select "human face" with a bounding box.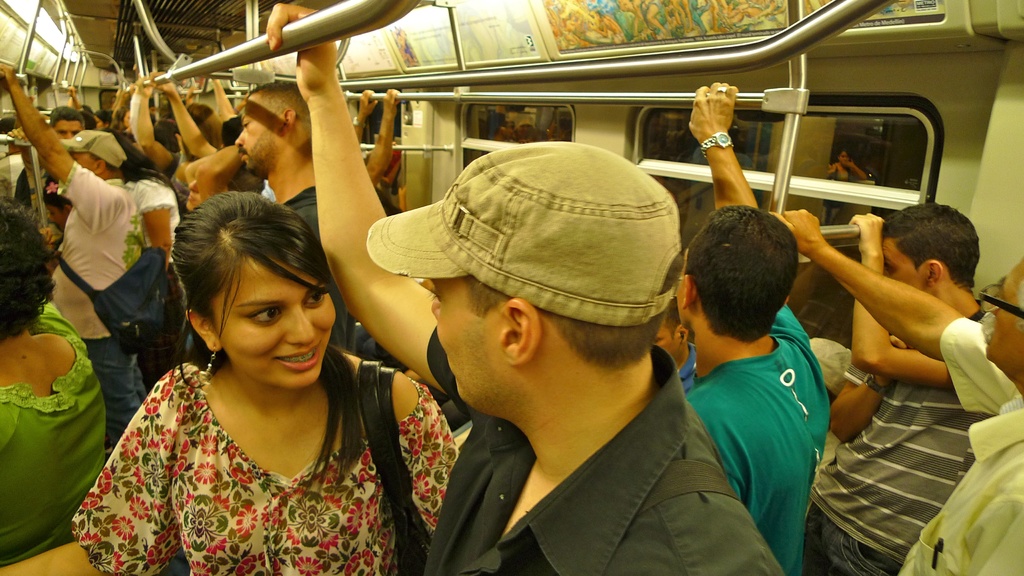
(54,120,83,138).
